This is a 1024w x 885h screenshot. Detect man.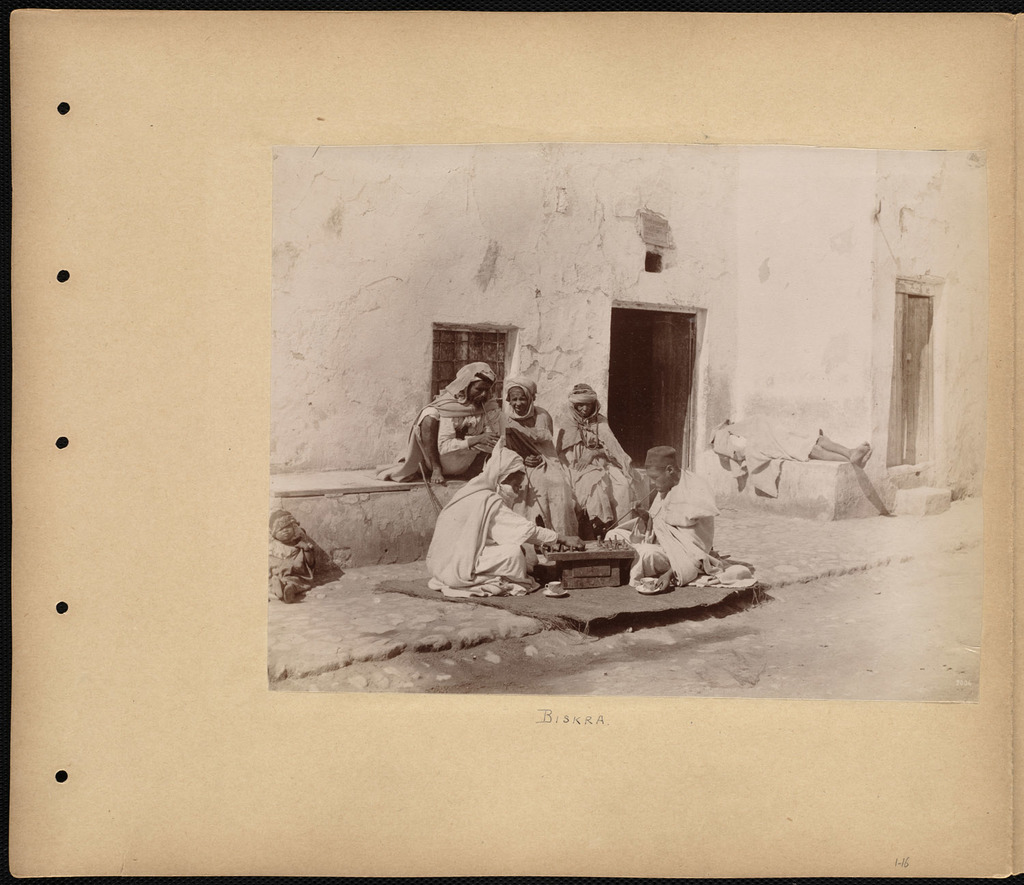
(x1=606, y1=441, x2=715, y2=591).
